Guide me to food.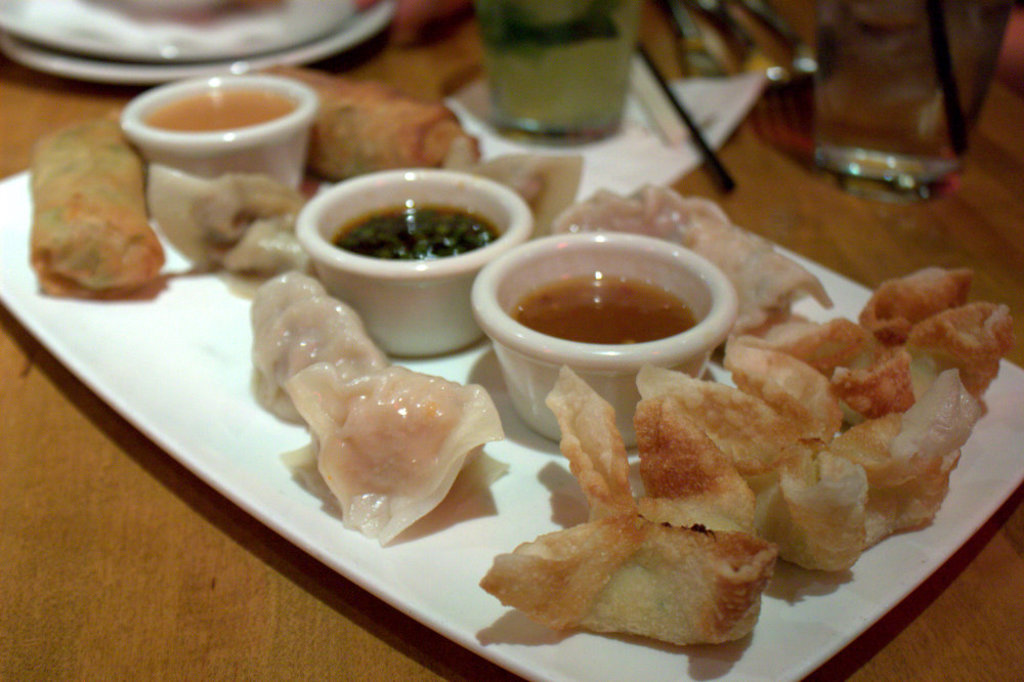
Guidance: box=[144, 88, 295, 132].
